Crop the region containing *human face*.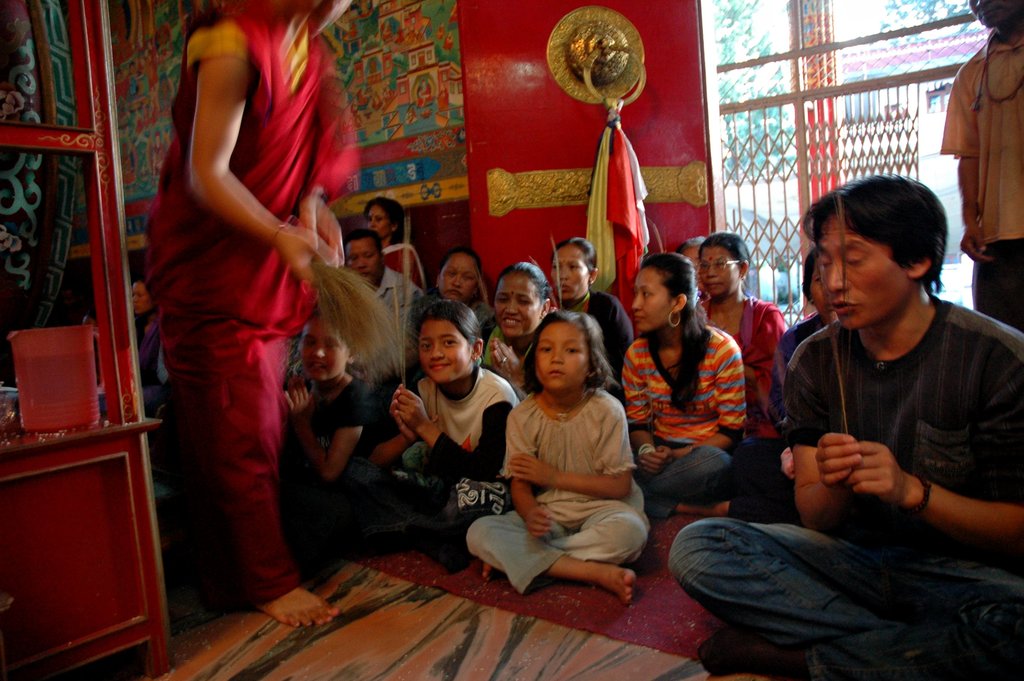
Crop region: BBox(538, 243, 586, 308).
